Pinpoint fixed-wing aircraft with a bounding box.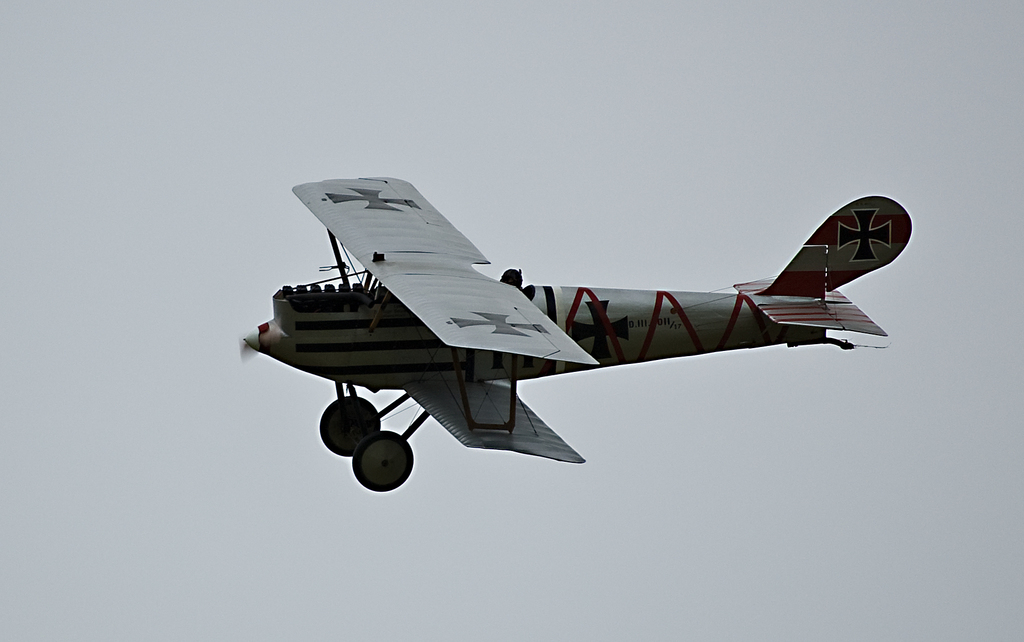
<region>241, 168, 917, 494</region>.
